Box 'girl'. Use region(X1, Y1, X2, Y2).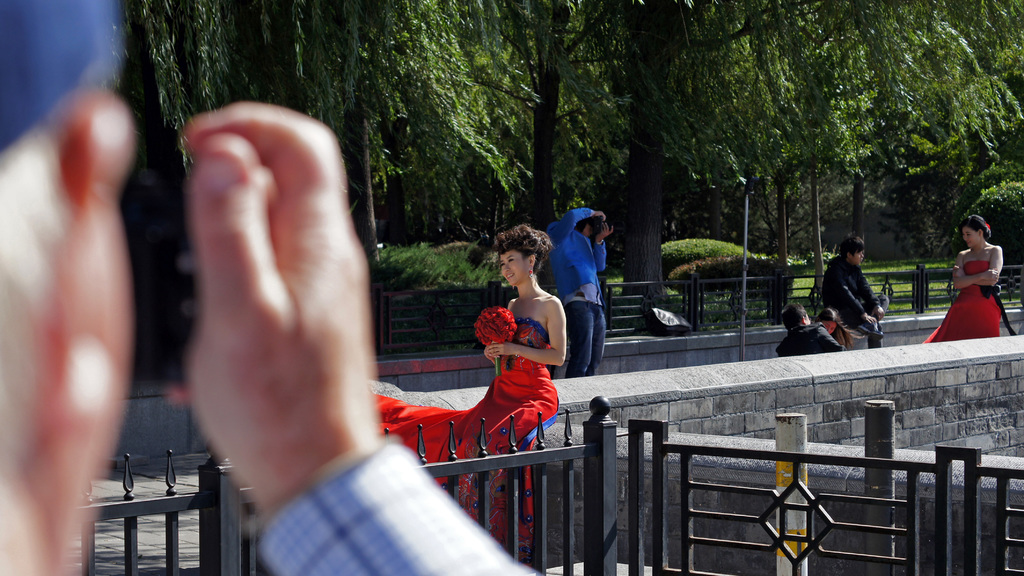
region(814, 309, 856, 348).
